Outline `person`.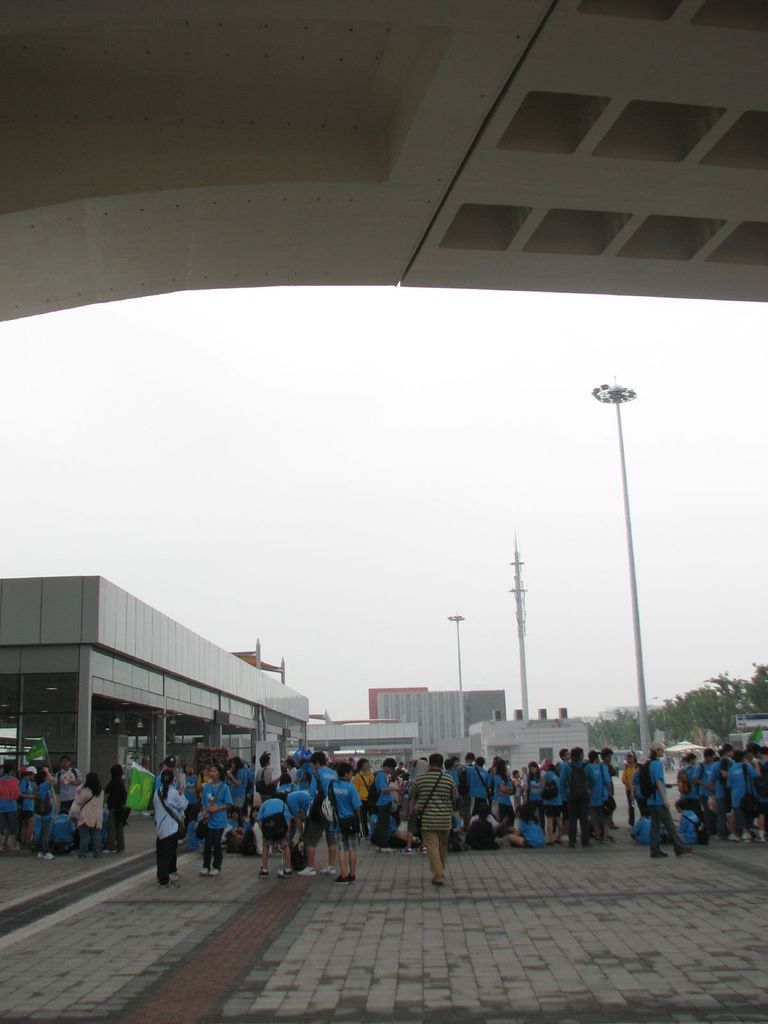
Outline: 634:813:667:844.
